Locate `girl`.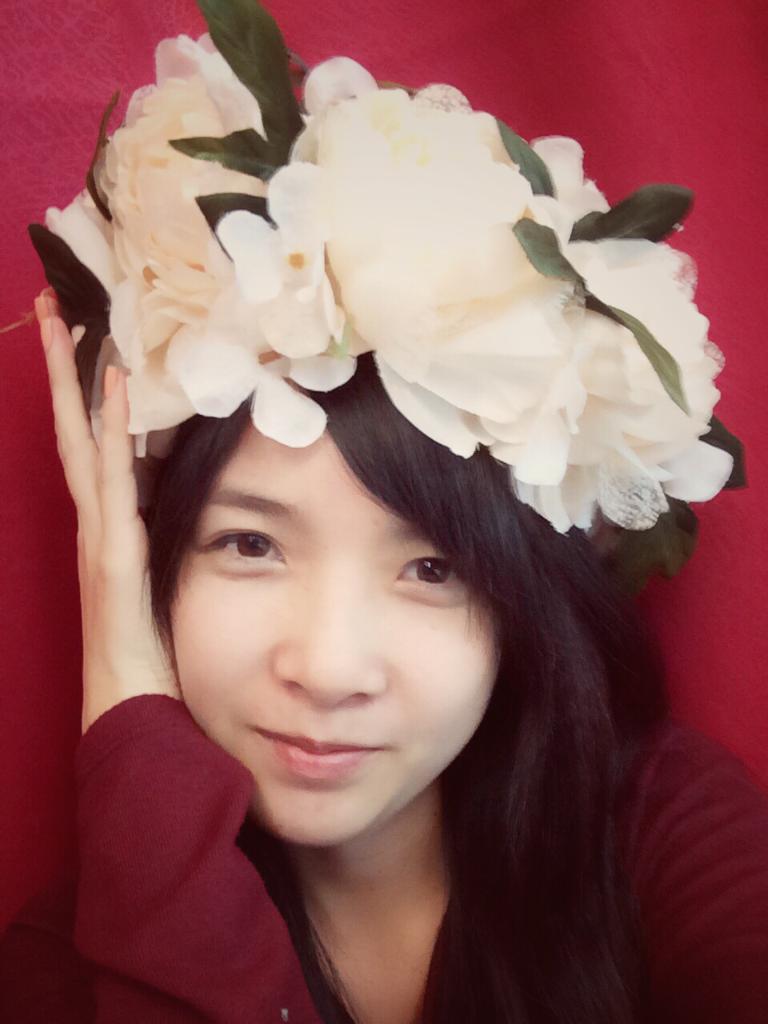
Bounding box: left=0, top=0, right=767, bottom=1023.
